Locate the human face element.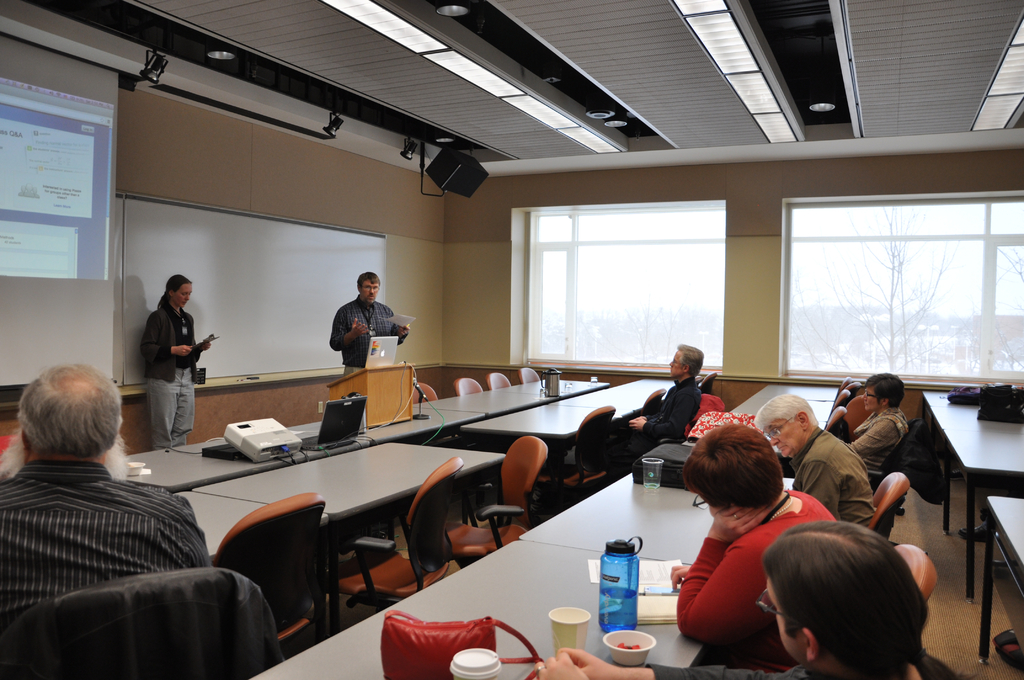
Element bbox: Rect(864, 389, 877, 413).
